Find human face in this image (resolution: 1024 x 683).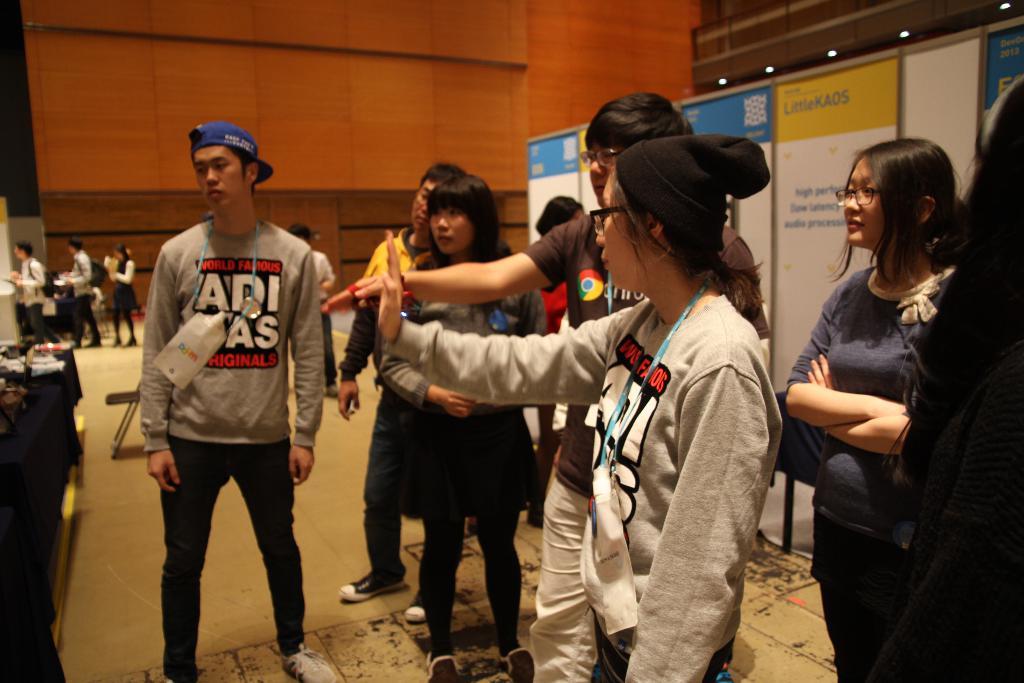
(582,139,627,197).
